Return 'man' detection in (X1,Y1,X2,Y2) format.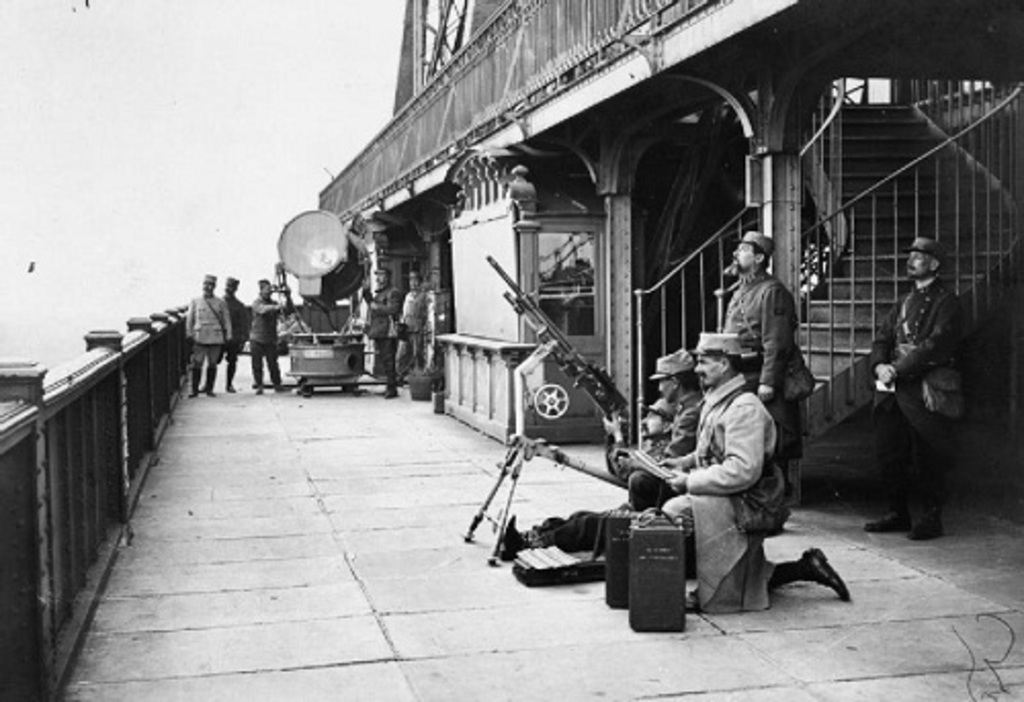
(193,270,252,387).
